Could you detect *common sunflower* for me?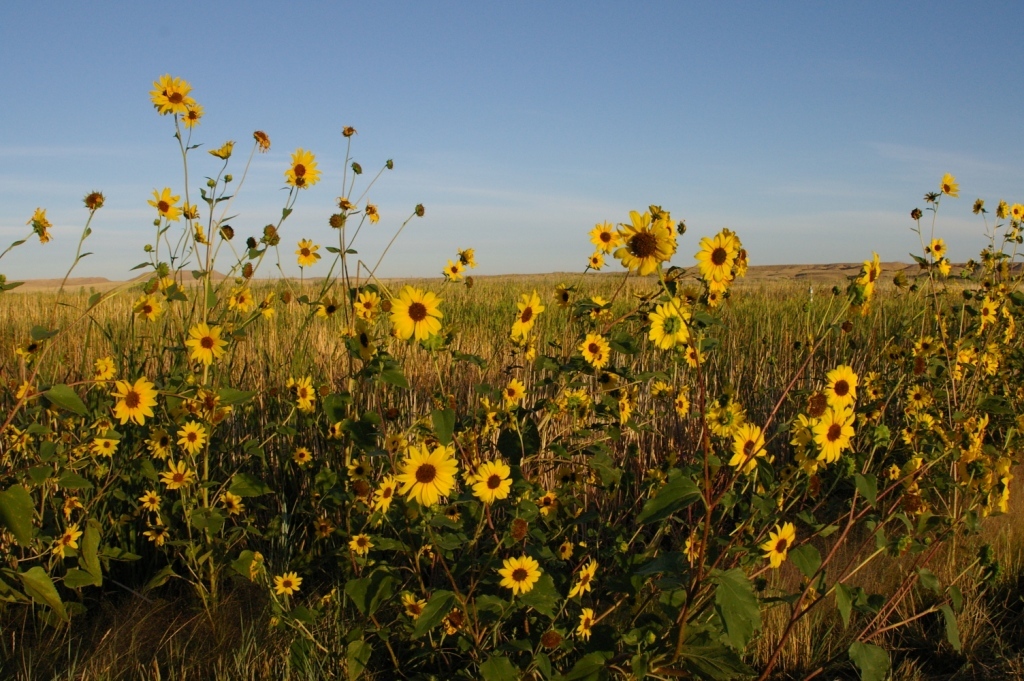
Detection result: locate(157, 455, 196, 488).
